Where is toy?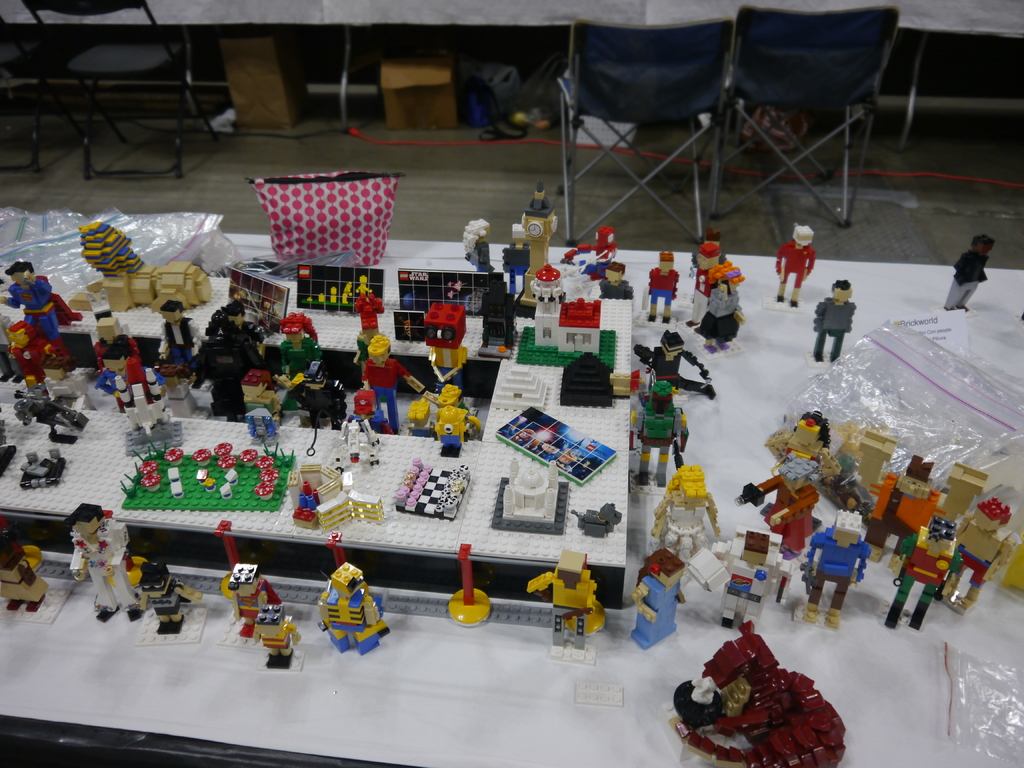
l=314, t=567, r=378, b=668.
